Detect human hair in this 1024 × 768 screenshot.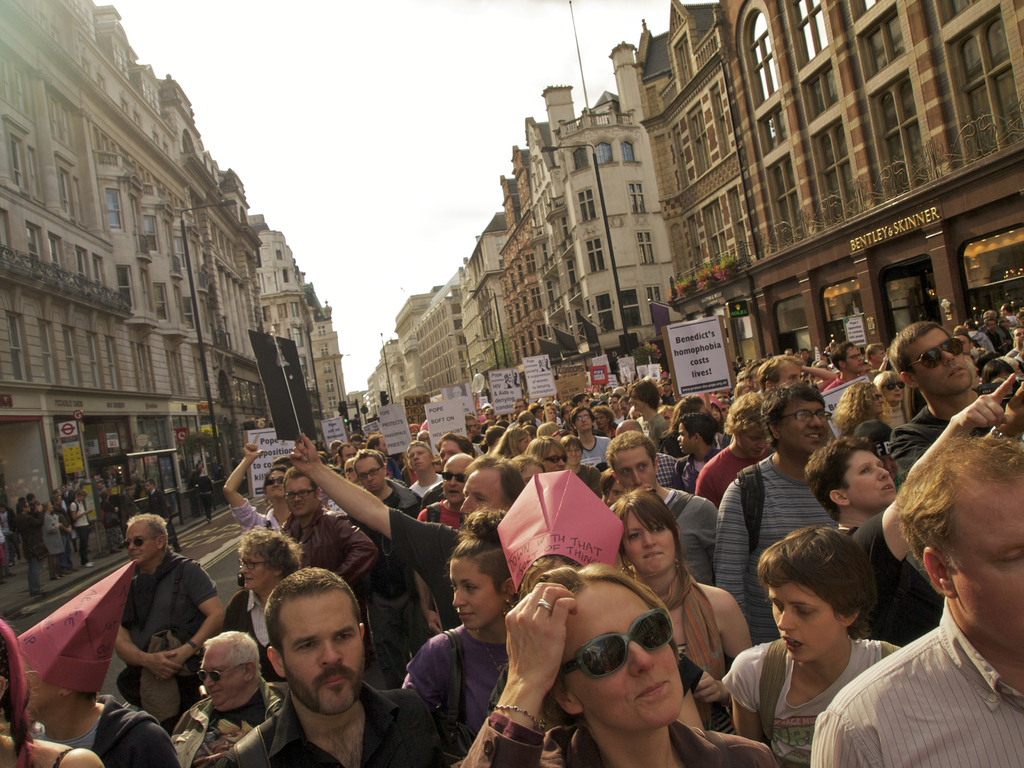
Detection: [614, 489, 684, 579].
